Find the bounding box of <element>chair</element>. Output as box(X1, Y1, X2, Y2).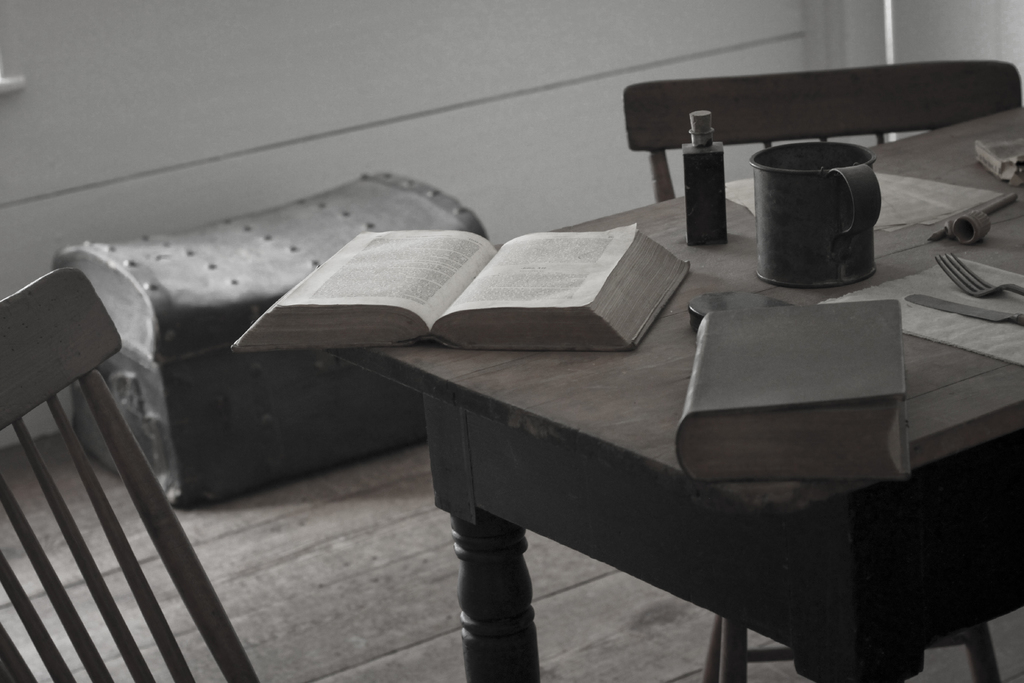
box(623, 56, 1023, 682).
